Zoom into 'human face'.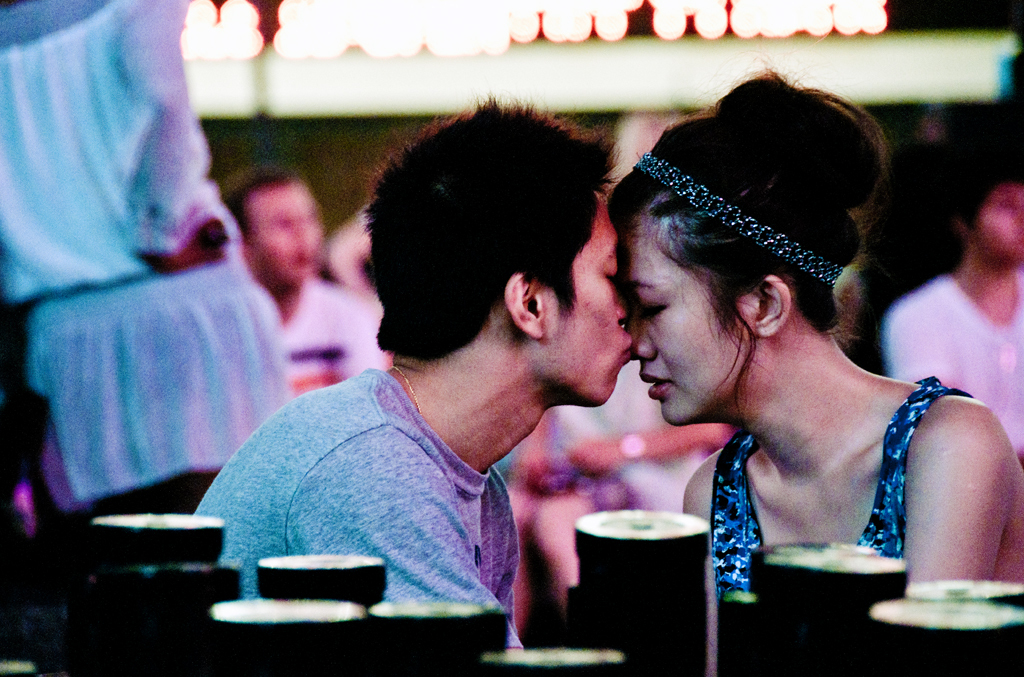
Zoom target: select_region(623, 214, 754, 420).
